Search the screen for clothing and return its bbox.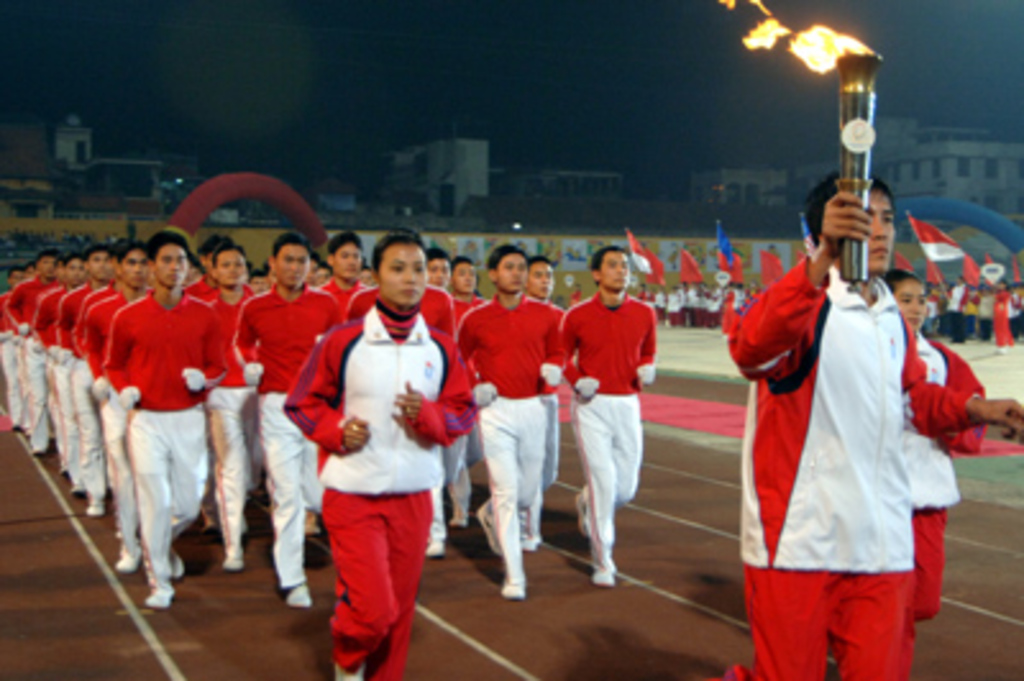
Found: region(402, 284, 463, 509).
